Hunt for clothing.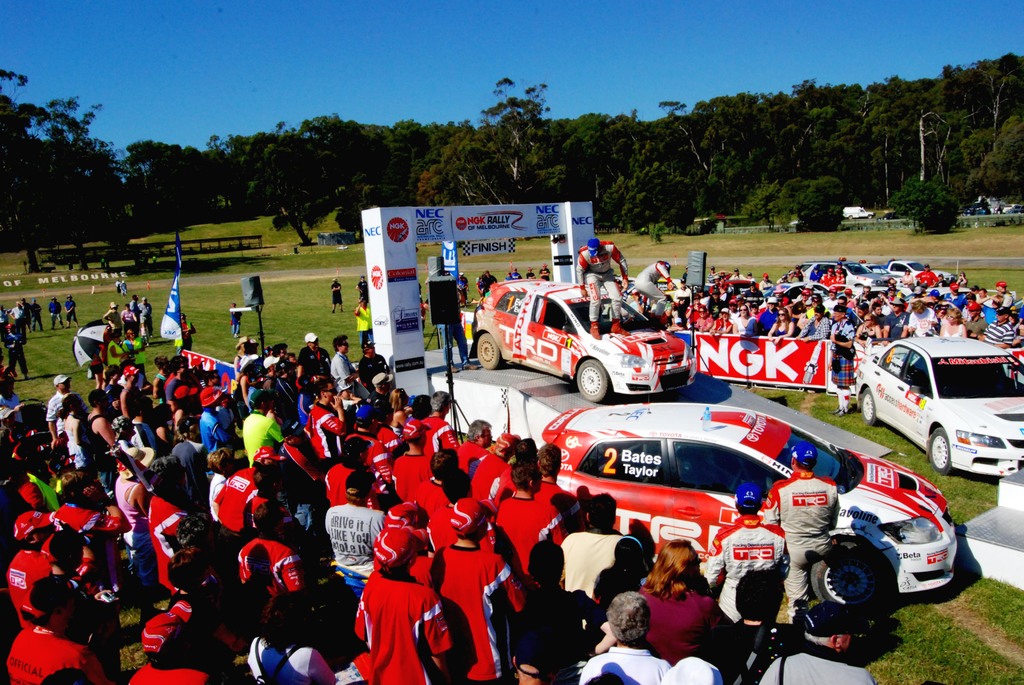
Hunted down at region(675, 263, 1023, 397).
